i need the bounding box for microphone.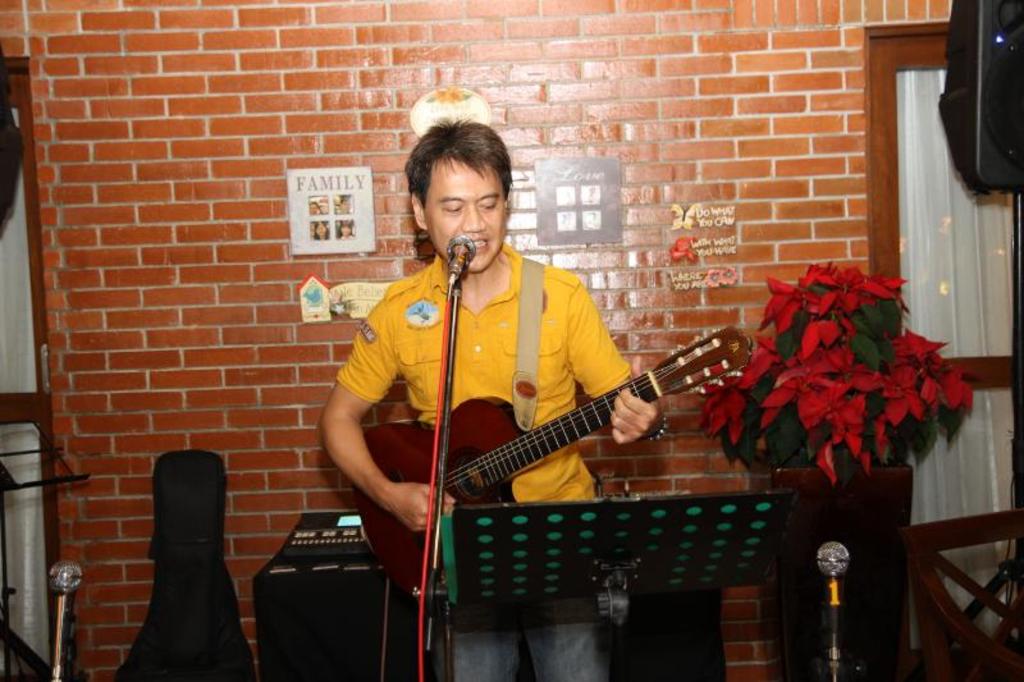
Here it is: [445, 234, 479, 284].
